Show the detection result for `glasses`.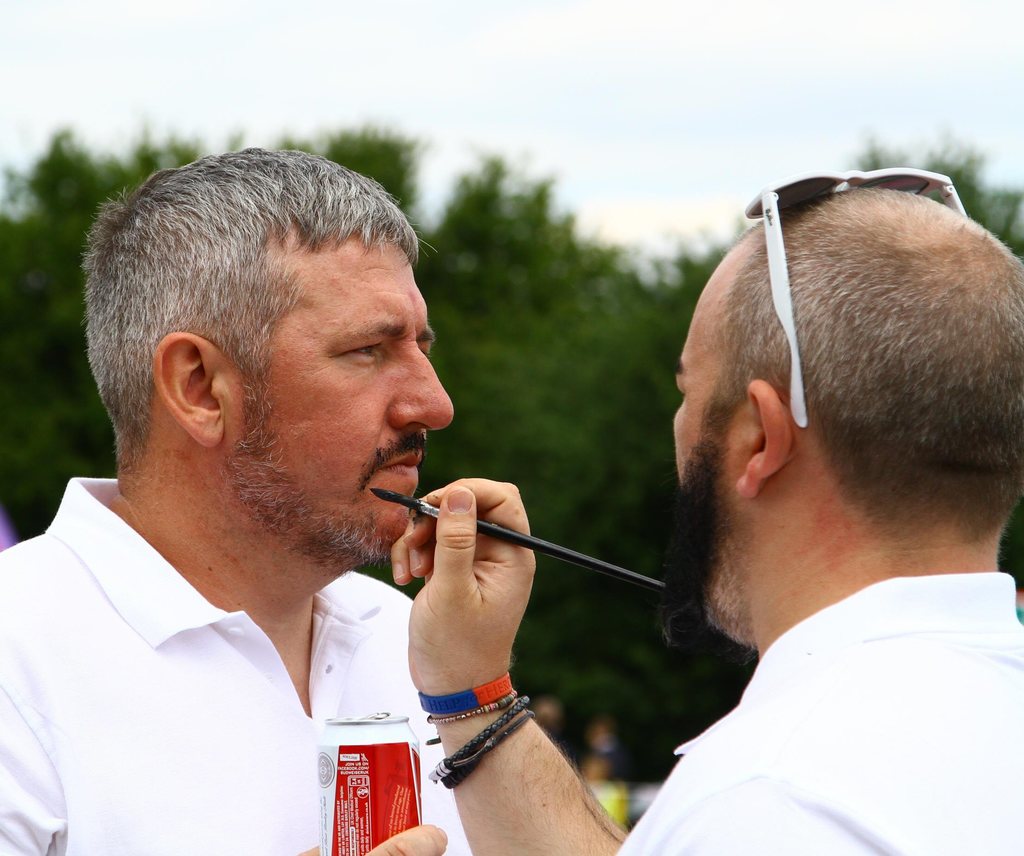
box=[744, 169, 963, 428].
